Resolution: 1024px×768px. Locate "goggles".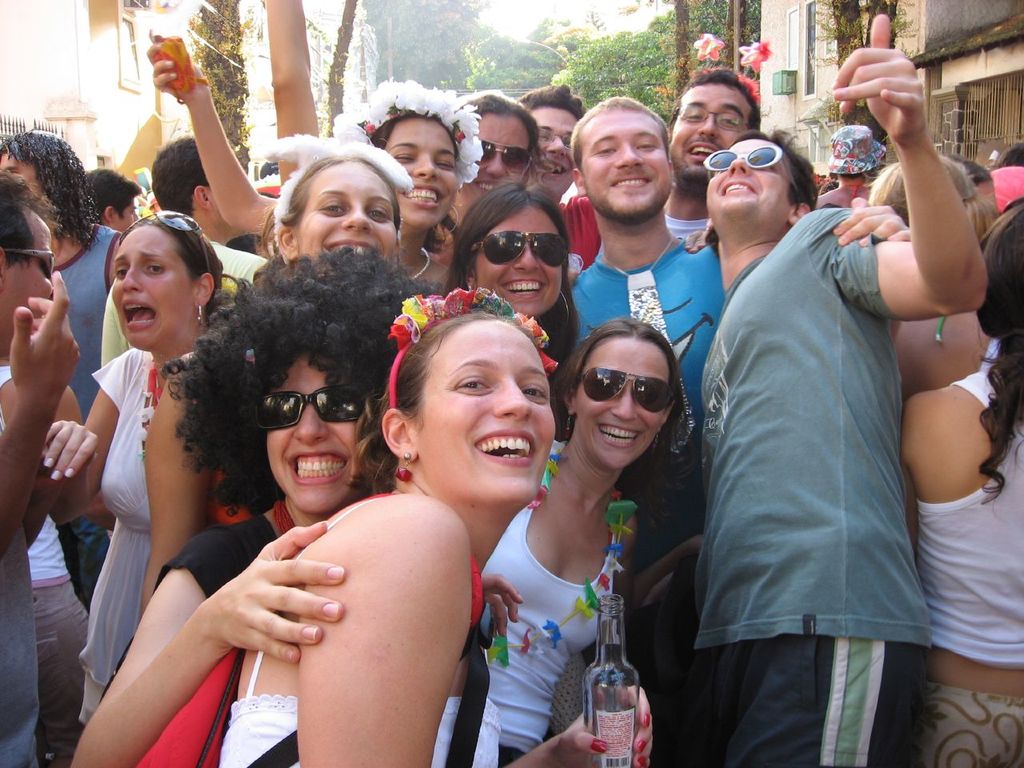
[238, 383, 370, 449].
